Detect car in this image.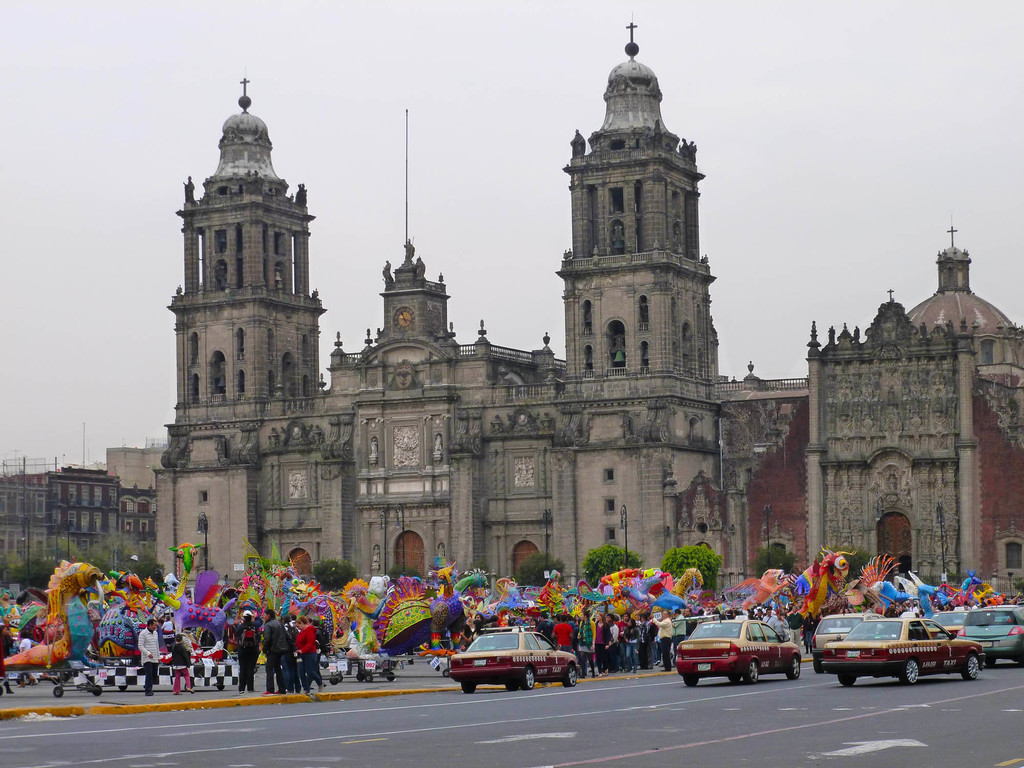
Detection: detection(964, 605, 1023, 659).
